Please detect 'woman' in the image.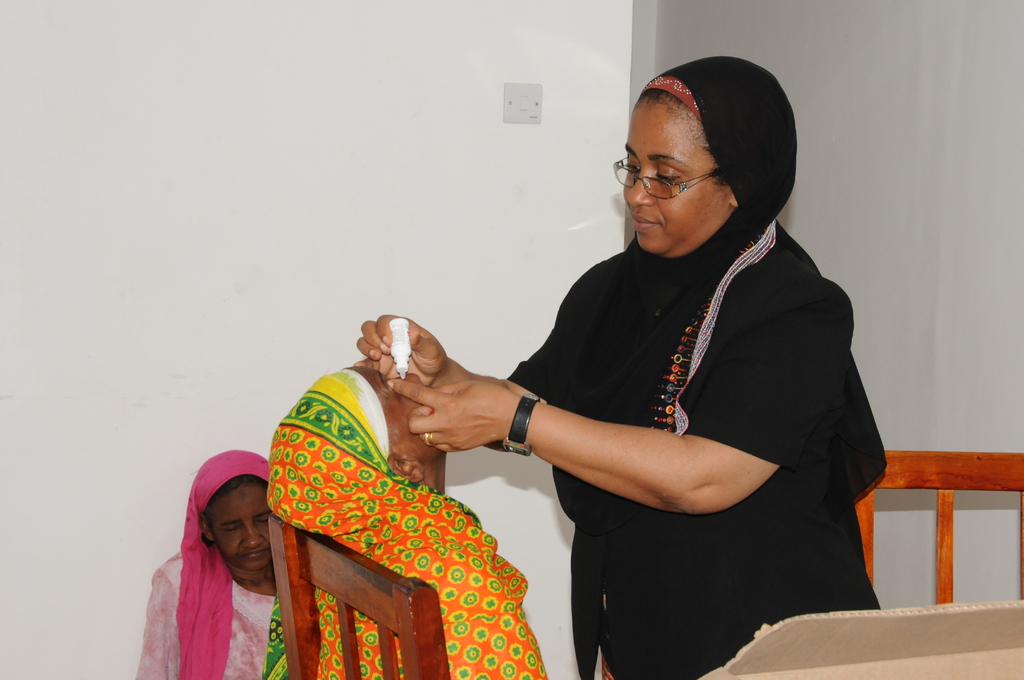
[374, 73, 883, 670].
